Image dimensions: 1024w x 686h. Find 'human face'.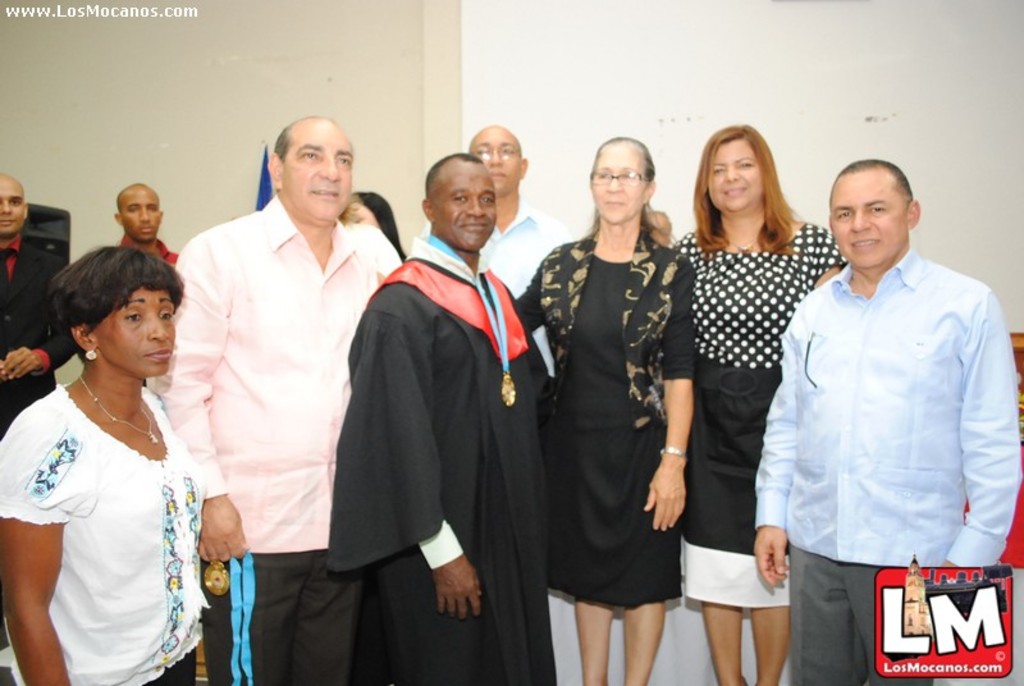
<bbox>93, 284, 177, 378</bbox>.
